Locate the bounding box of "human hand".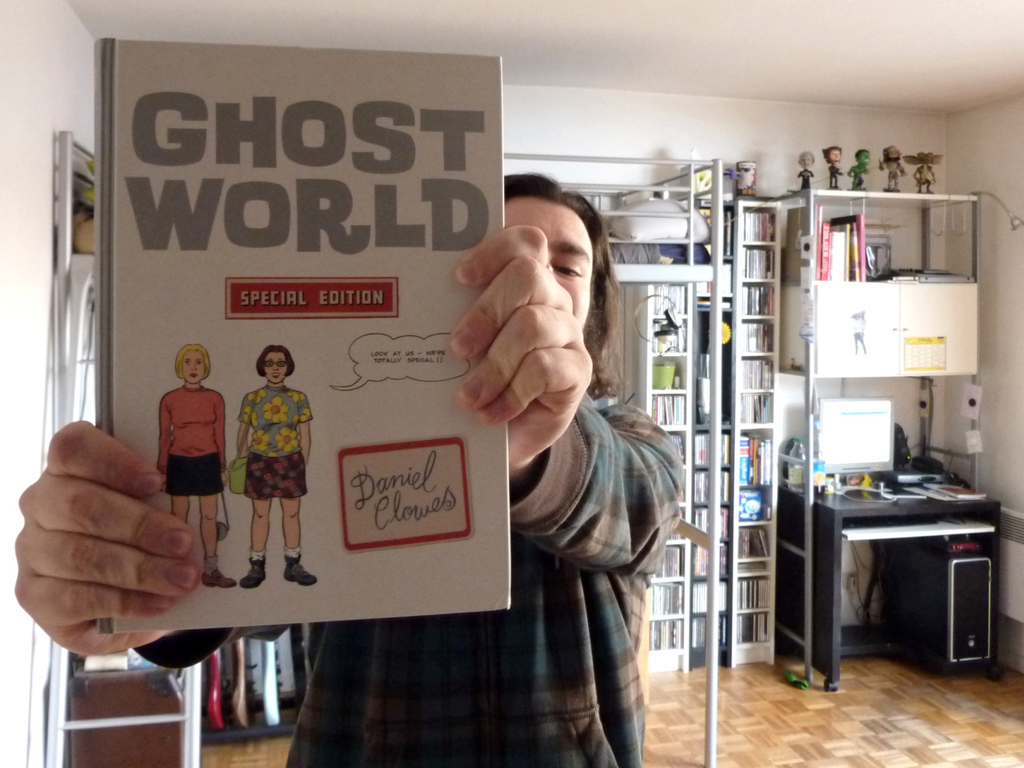
Bounding box: [x1=158, y1=473, x2=168, y2=493].
